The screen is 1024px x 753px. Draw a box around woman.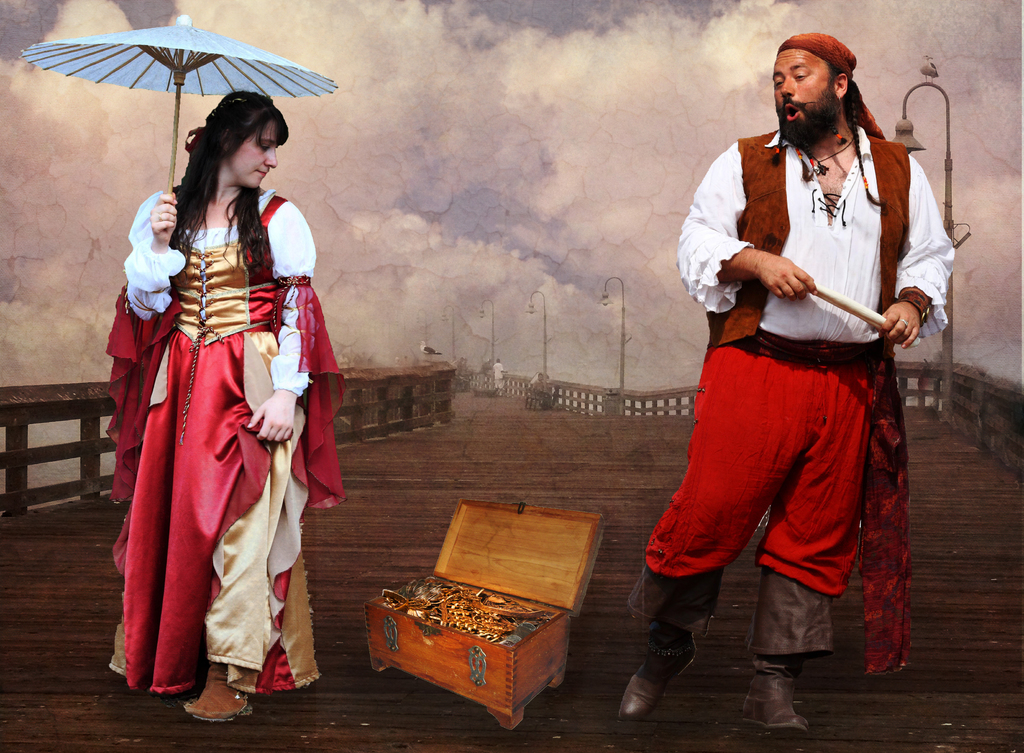
select_region(83, 122, 326, 708).
